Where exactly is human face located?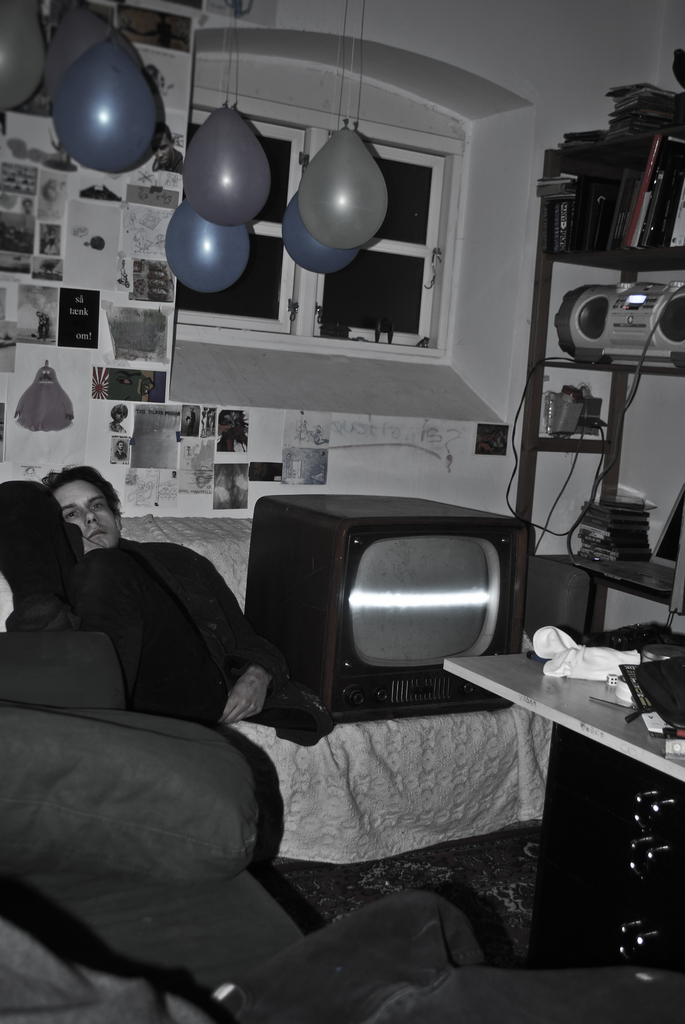
Its bounding box is <bbox>50, 476, 118, 552</bbox>.
